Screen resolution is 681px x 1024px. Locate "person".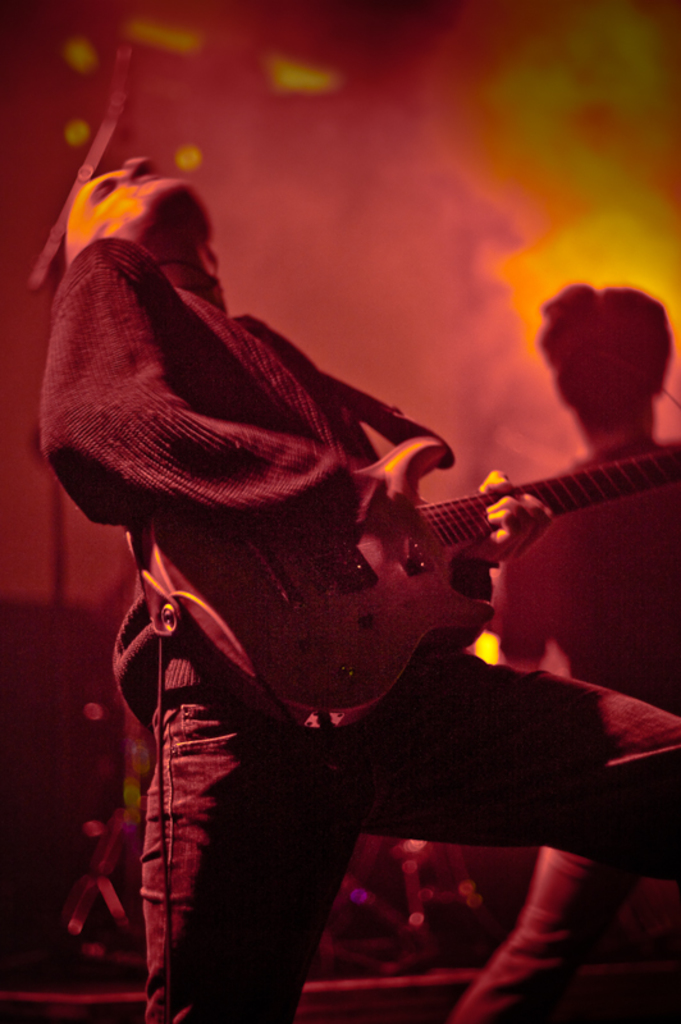
<region>45, 160, 680, 1023</region>.
